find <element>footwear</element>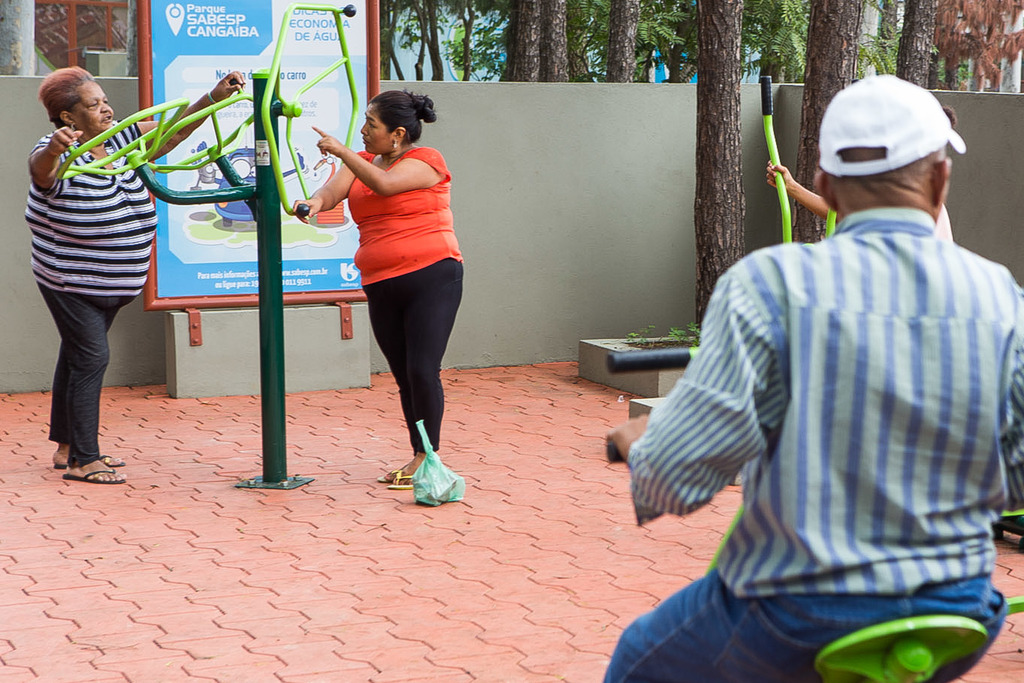
bbox(376, 463, 410, 483)
